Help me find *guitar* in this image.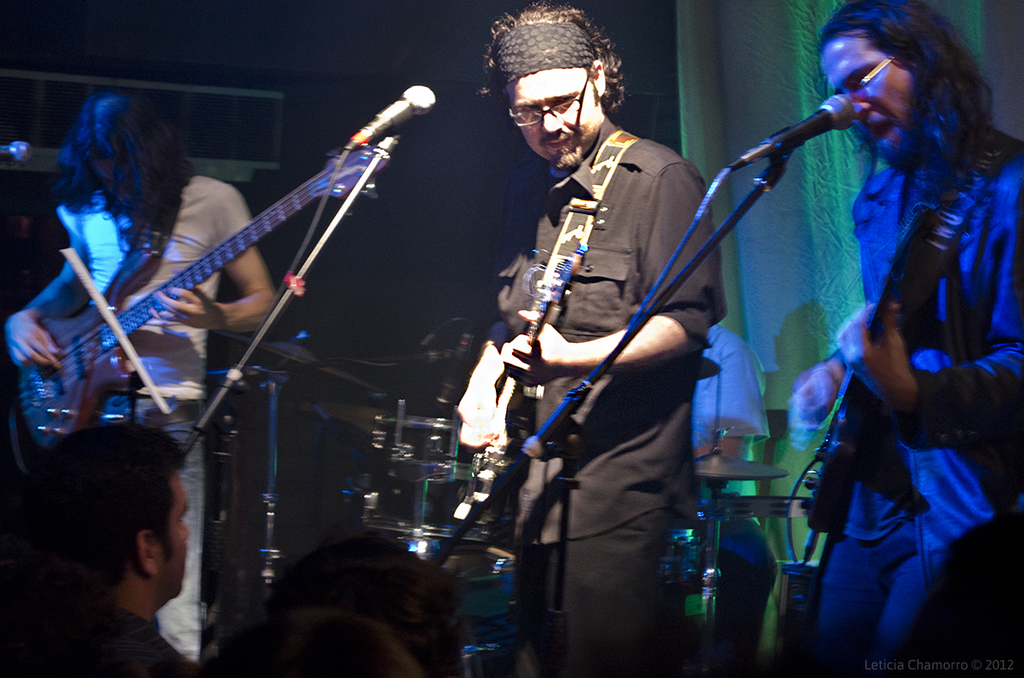
Found it: x1=462 y1=250 x2=589 y2=501.
